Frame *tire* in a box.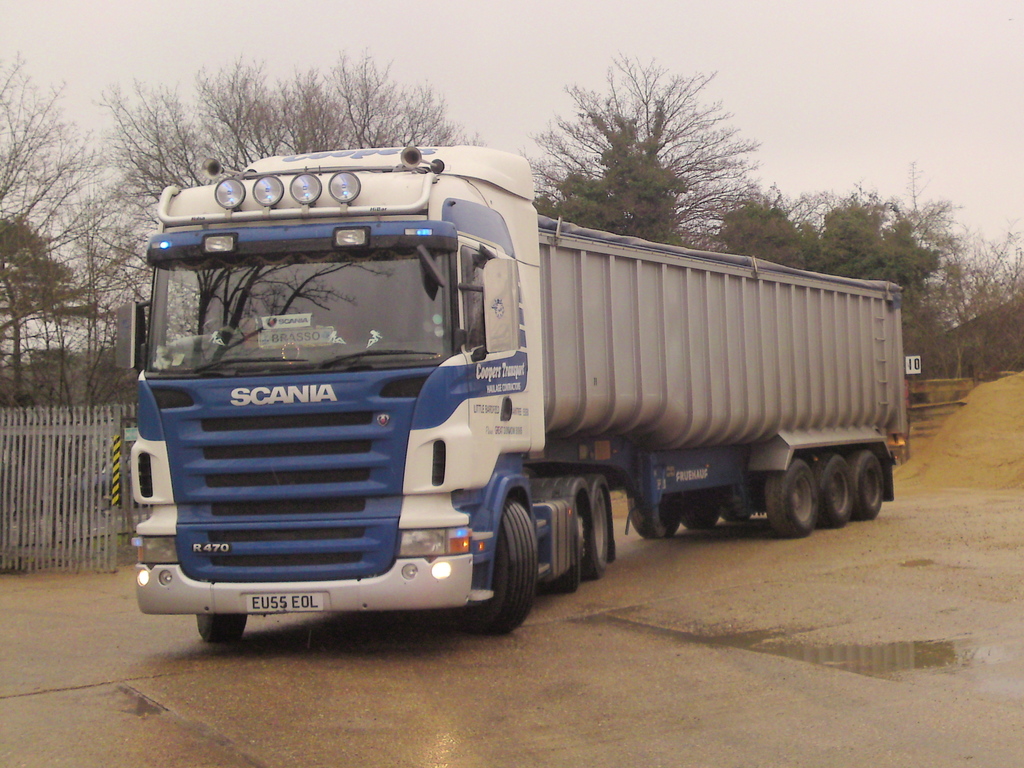
{"x1": 474, "y1": 490, "x2": 545, "y2": 636}.
